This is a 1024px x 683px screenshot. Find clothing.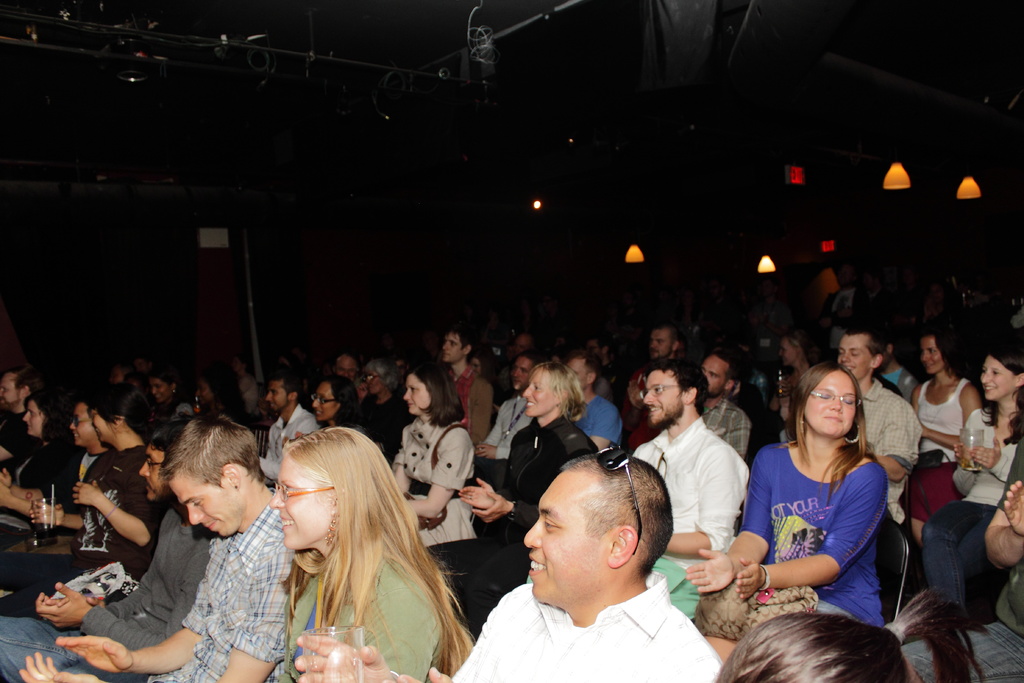
Bounding box: bbox=(918, 399, 1018, 605).
